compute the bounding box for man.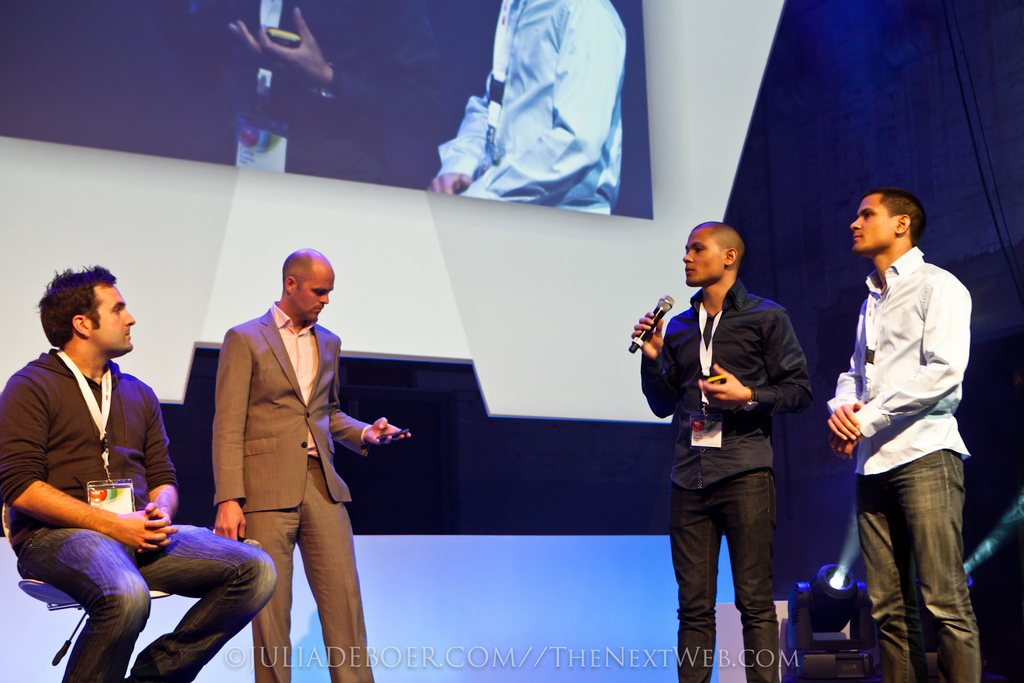
<region>652, 201, 826, 661</region>.
